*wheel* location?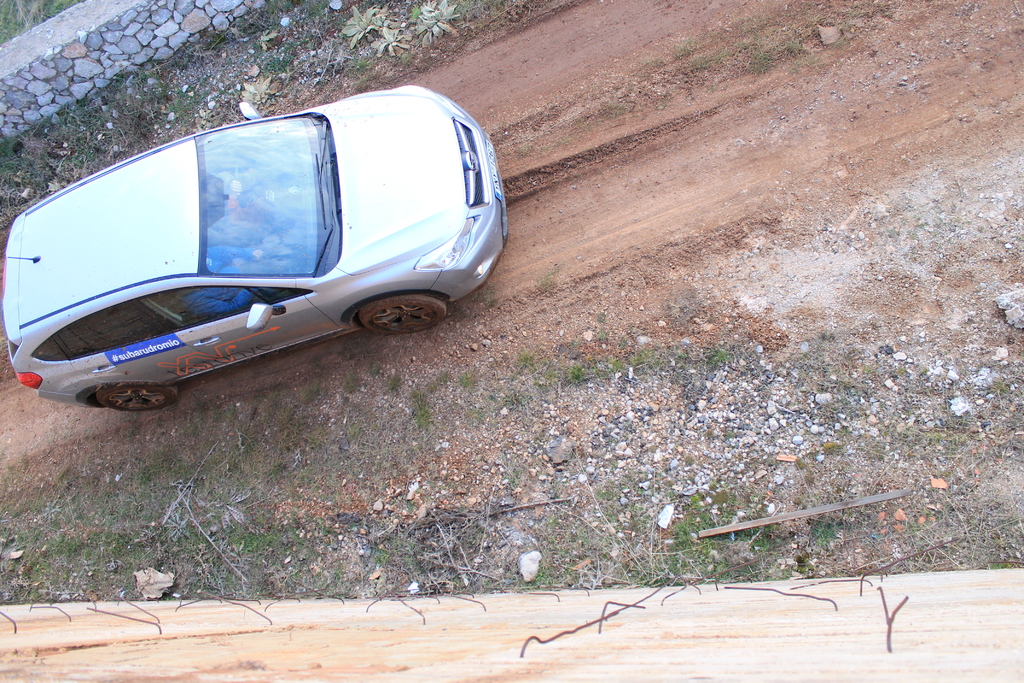
{"left": 354, "top": 287, "right": 446, "bottom": 342}
